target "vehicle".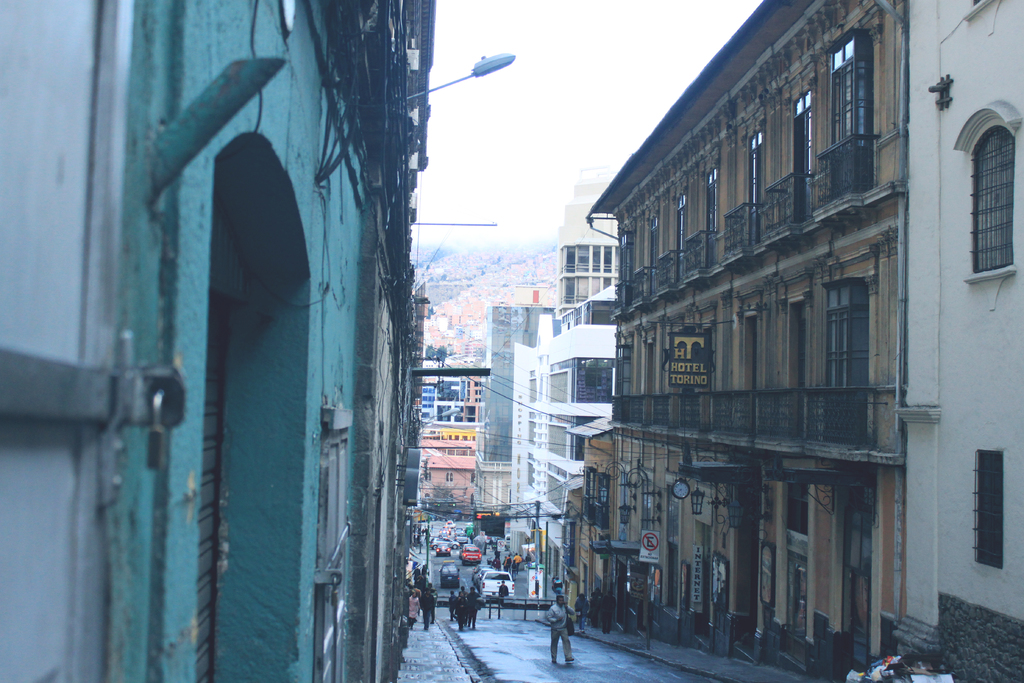
Target region: [431,536,454,548].
